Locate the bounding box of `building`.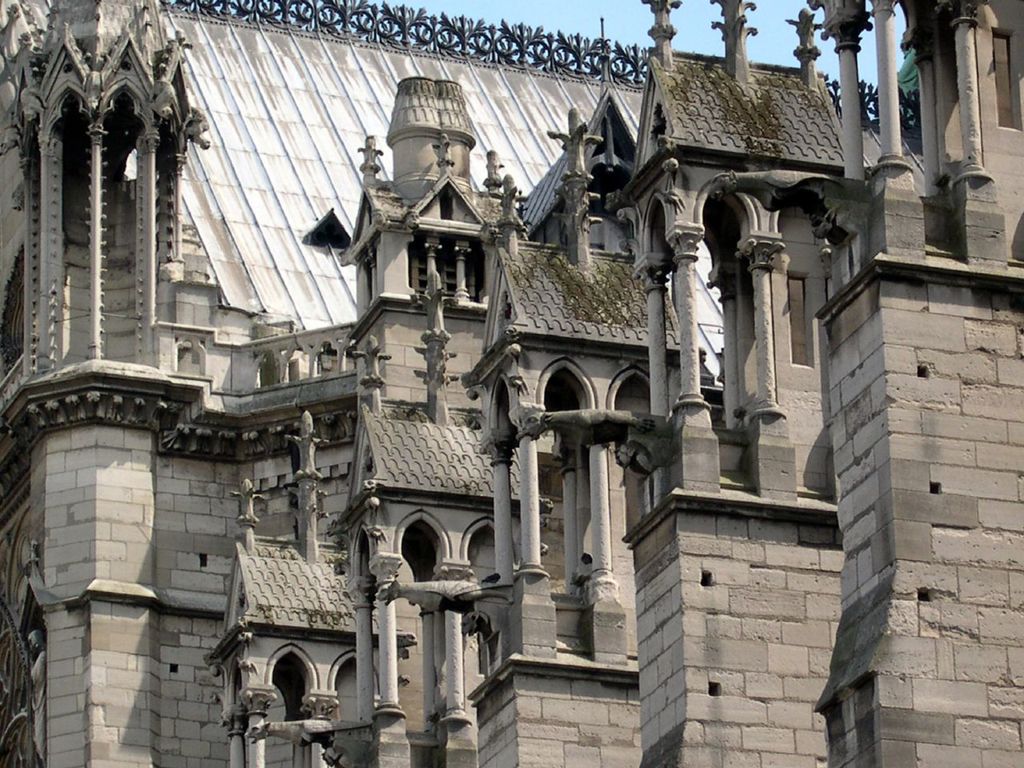
Bounding box: [left=0, top=0, right=1023, bottom=767].
